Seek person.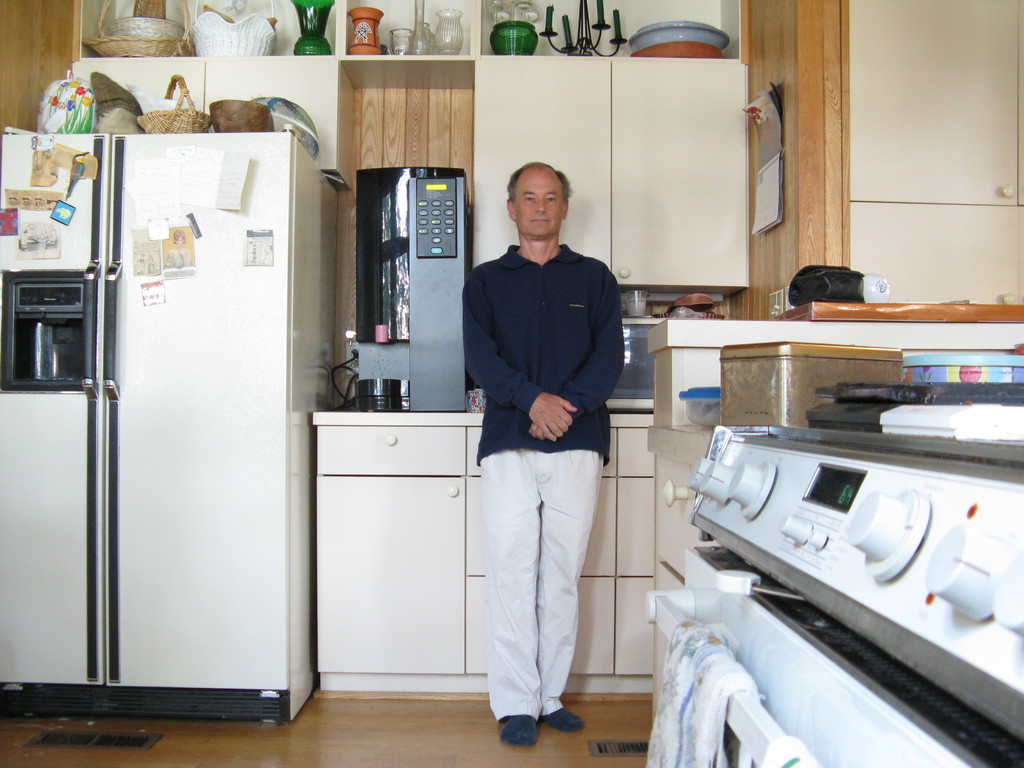
rect(446, 162, 634, 740).
